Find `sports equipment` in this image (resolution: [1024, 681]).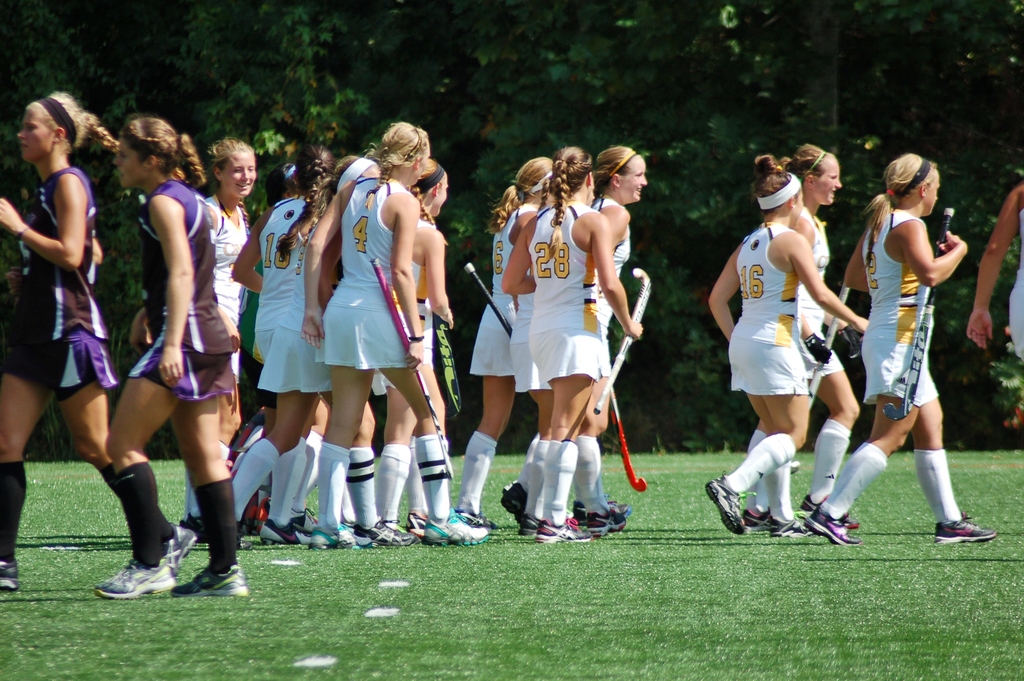
<bbox>464, 260, 513, 339</bbox>.
